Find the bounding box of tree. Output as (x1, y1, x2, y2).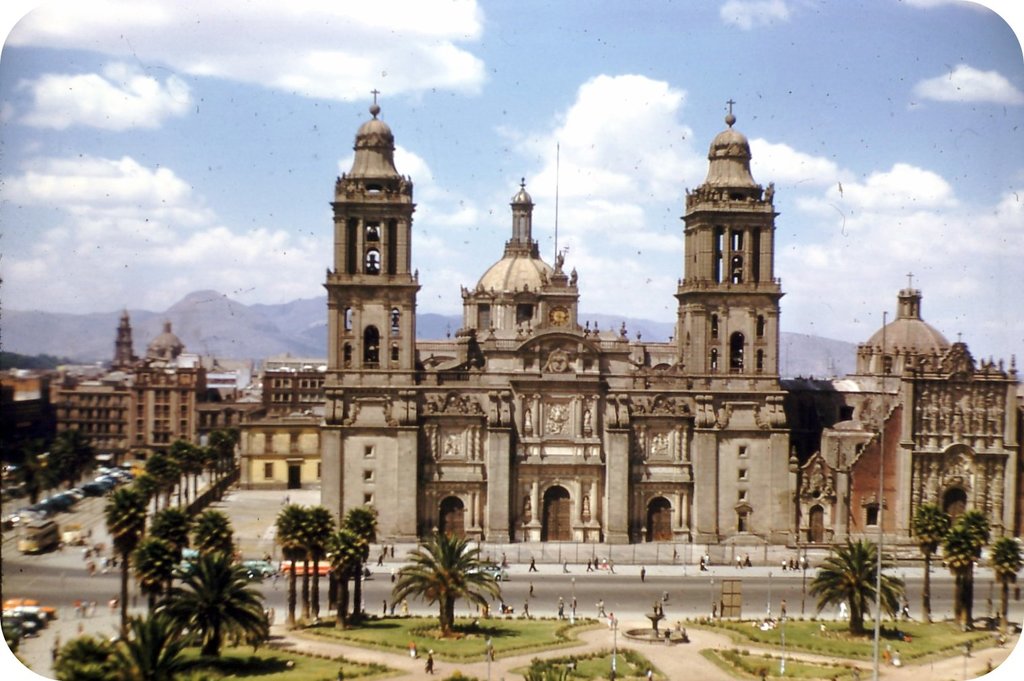
(811, 526, 926, 644).
